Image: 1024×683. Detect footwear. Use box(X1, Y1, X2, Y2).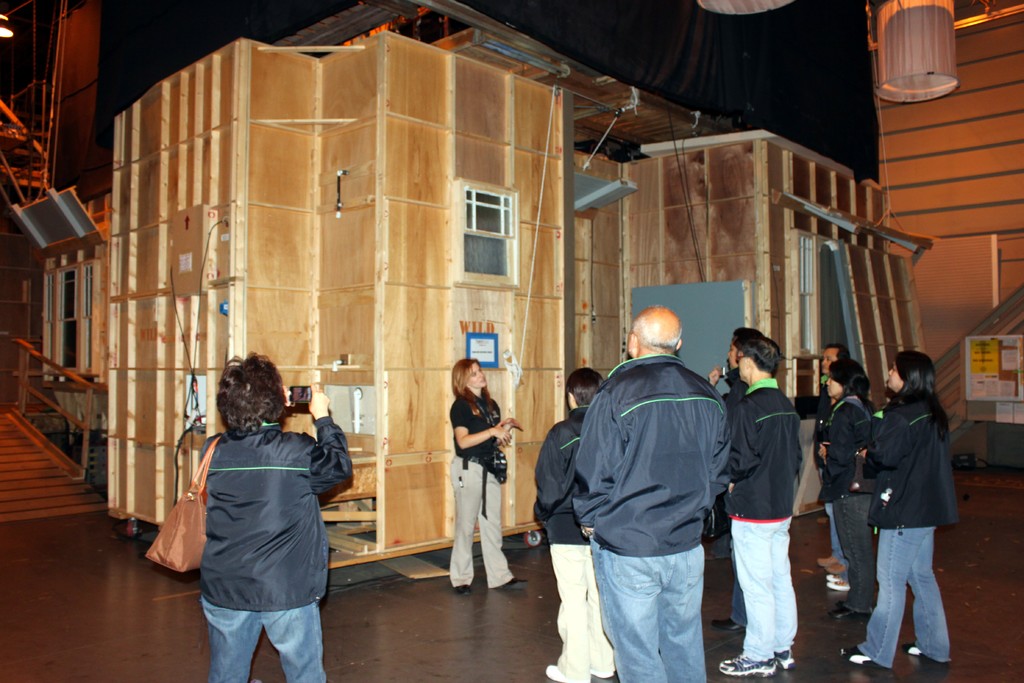
box(830, 577, 851, 592).
